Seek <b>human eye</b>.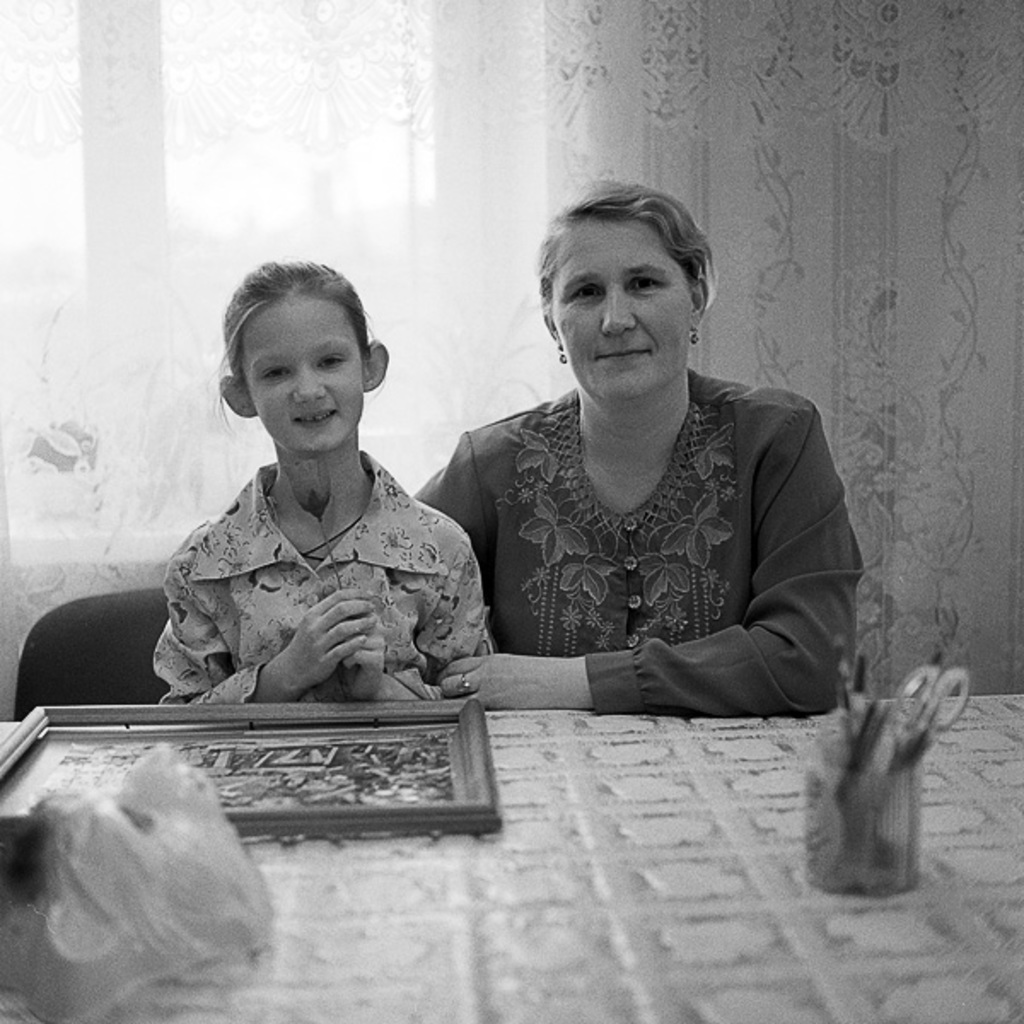
630, 270, 660, 290.
